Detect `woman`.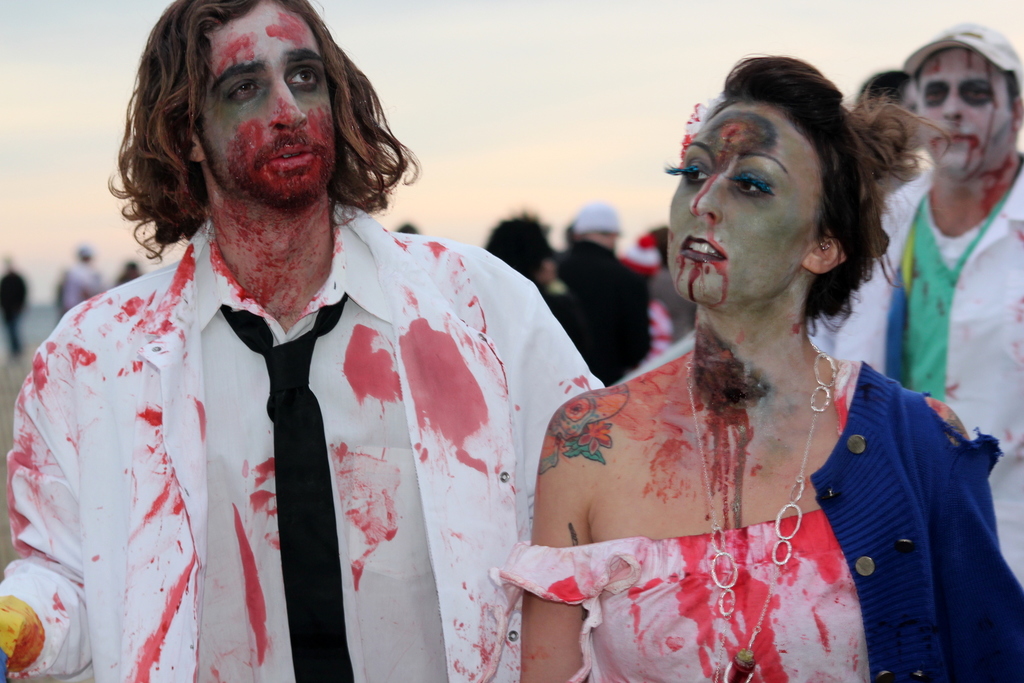
Detected at 496 56 1005 666.
